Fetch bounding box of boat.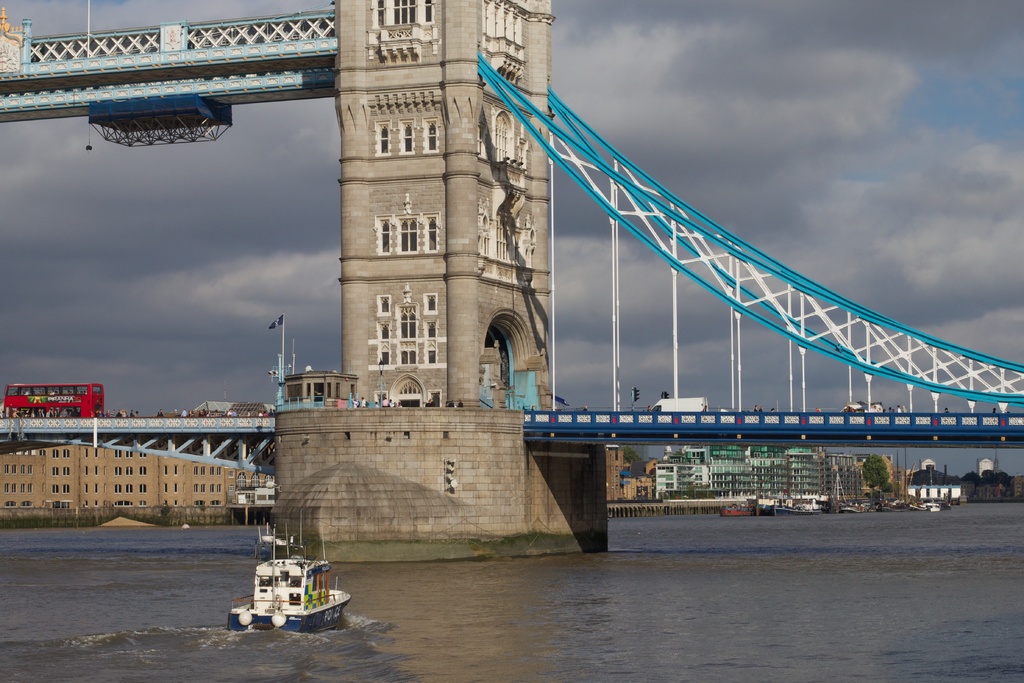
Bbox: box(230, 534, 346, 638).
